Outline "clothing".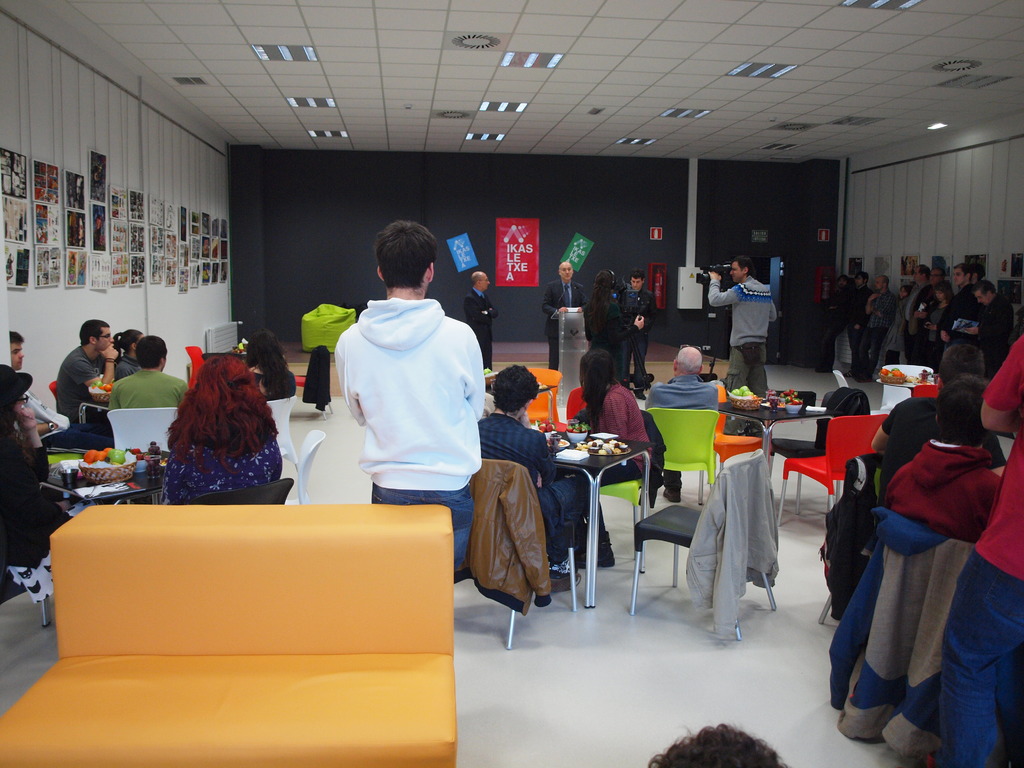
Outline: bbox=(165, 424, 291, 511).
